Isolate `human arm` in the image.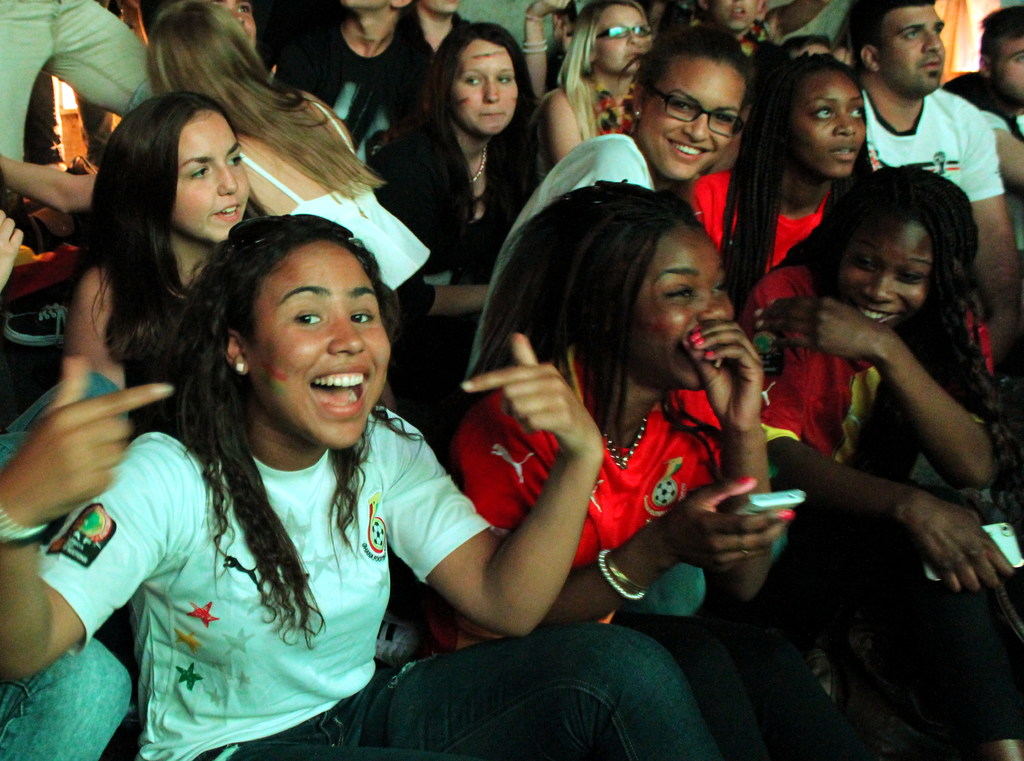
Isolated region: rect(392, 161, 500, 320).
